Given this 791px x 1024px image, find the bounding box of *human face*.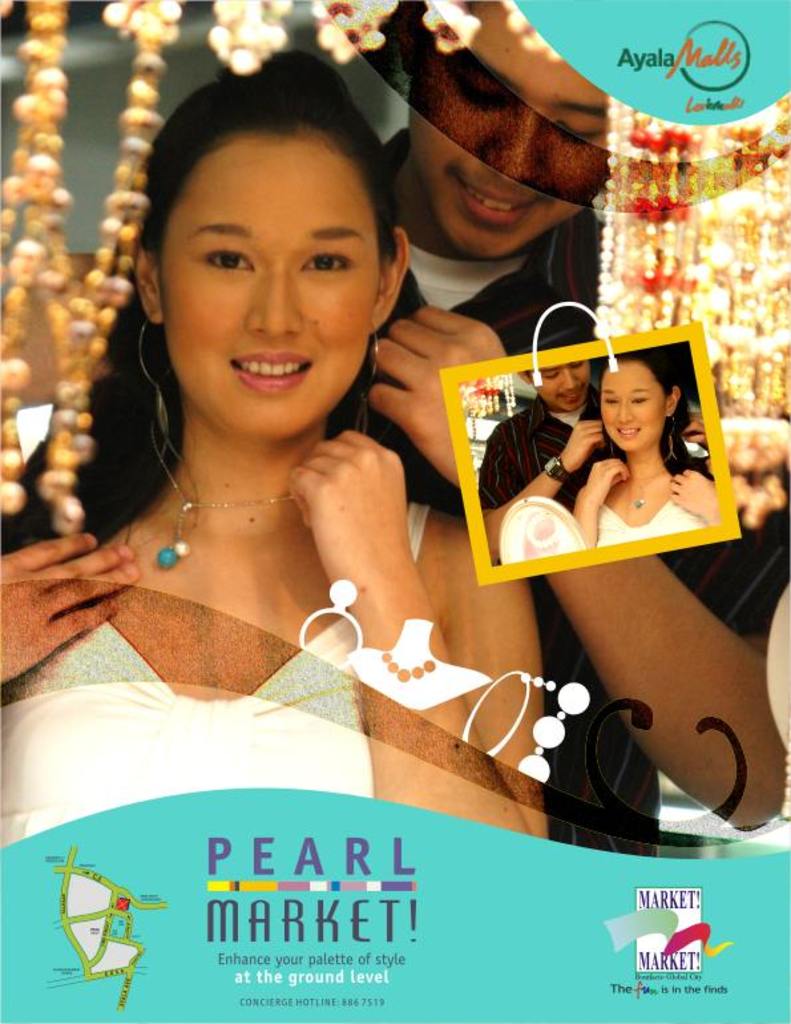
(left=528, top=350, right=585, bottom=408).
